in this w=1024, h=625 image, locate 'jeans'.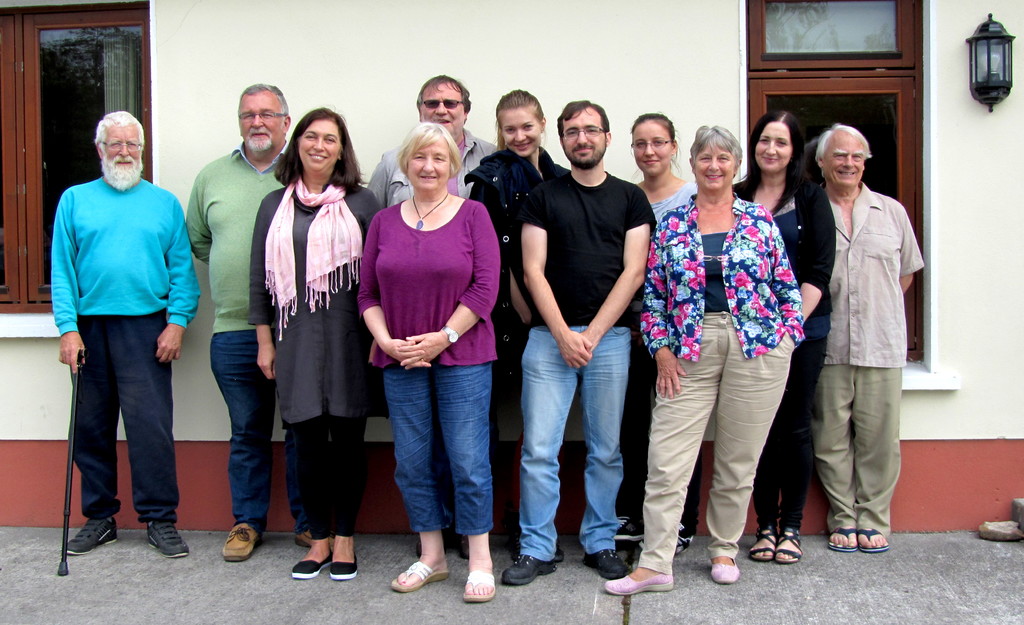
Bounding box: detection(383, 361, 492, 533).
